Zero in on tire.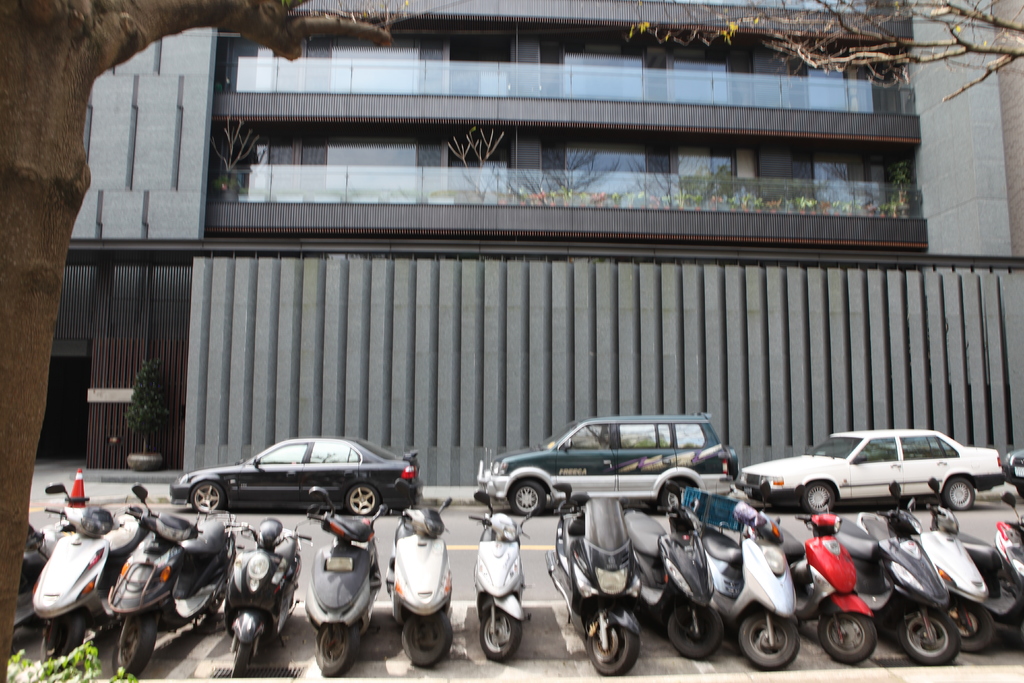
Zeroed in: {"x1": 505, "y1": 479, "x2": 544, "y2": 514}.
